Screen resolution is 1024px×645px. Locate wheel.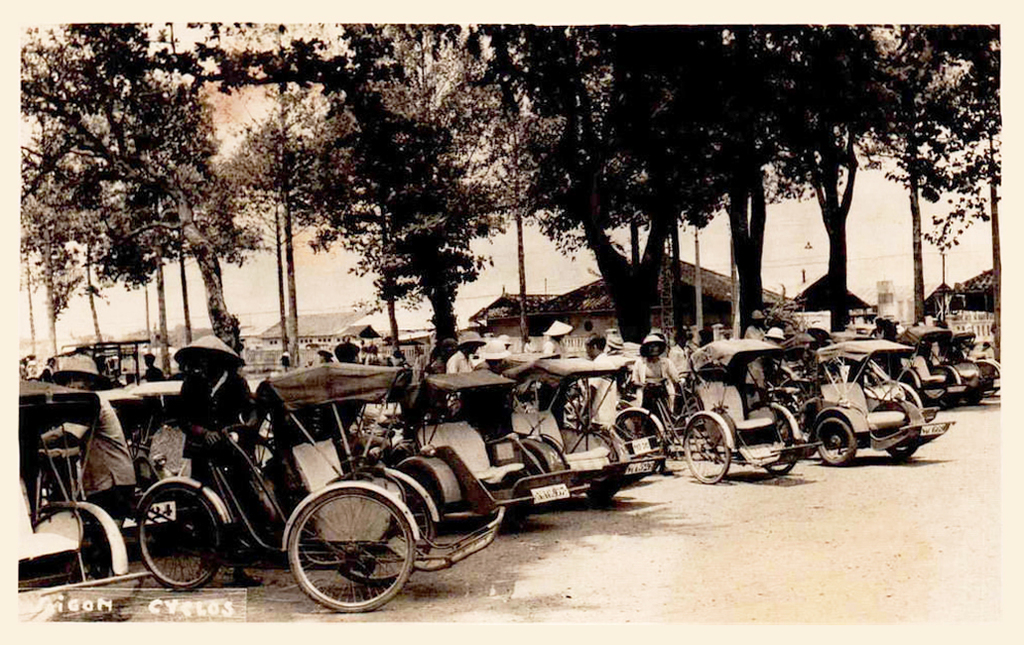
bbox=(938, 366, 960, 409).
